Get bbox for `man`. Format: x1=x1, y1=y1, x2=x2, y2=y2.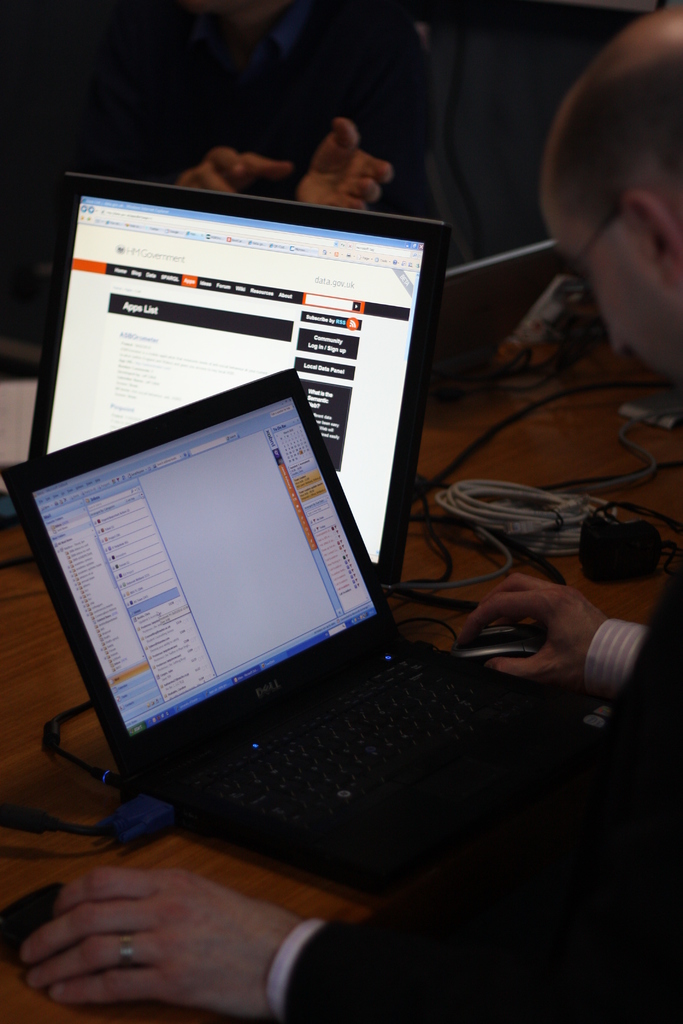
x1=17, y1=4, x2=682, y2=1023.
